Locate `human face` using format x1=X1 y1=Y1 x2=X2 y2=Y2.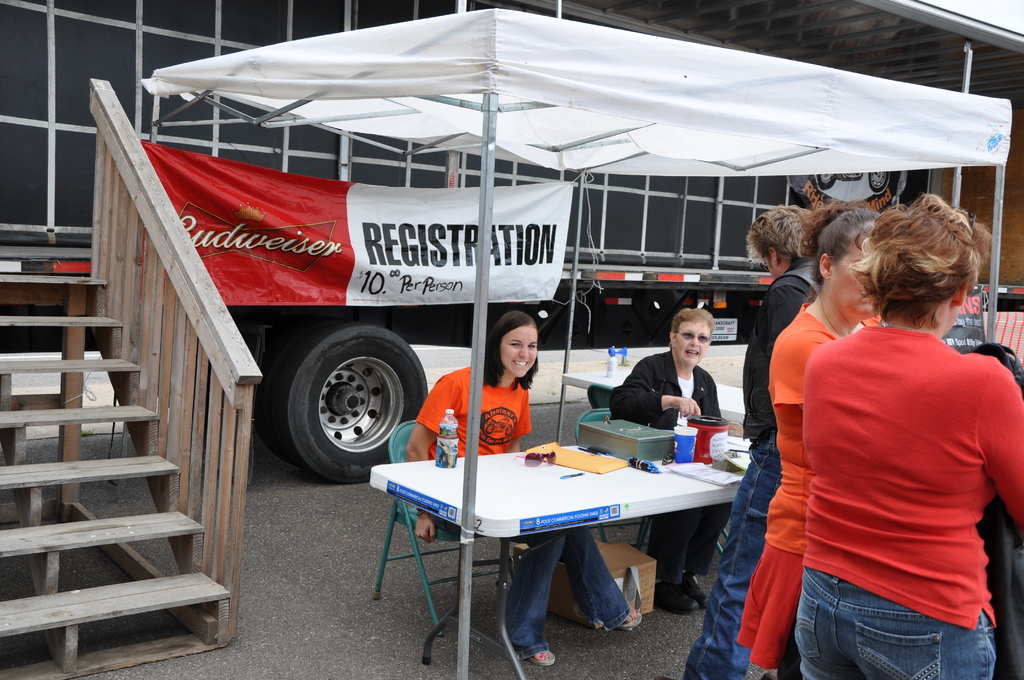
x1=504 y1=324 x2=536 y2=379.
